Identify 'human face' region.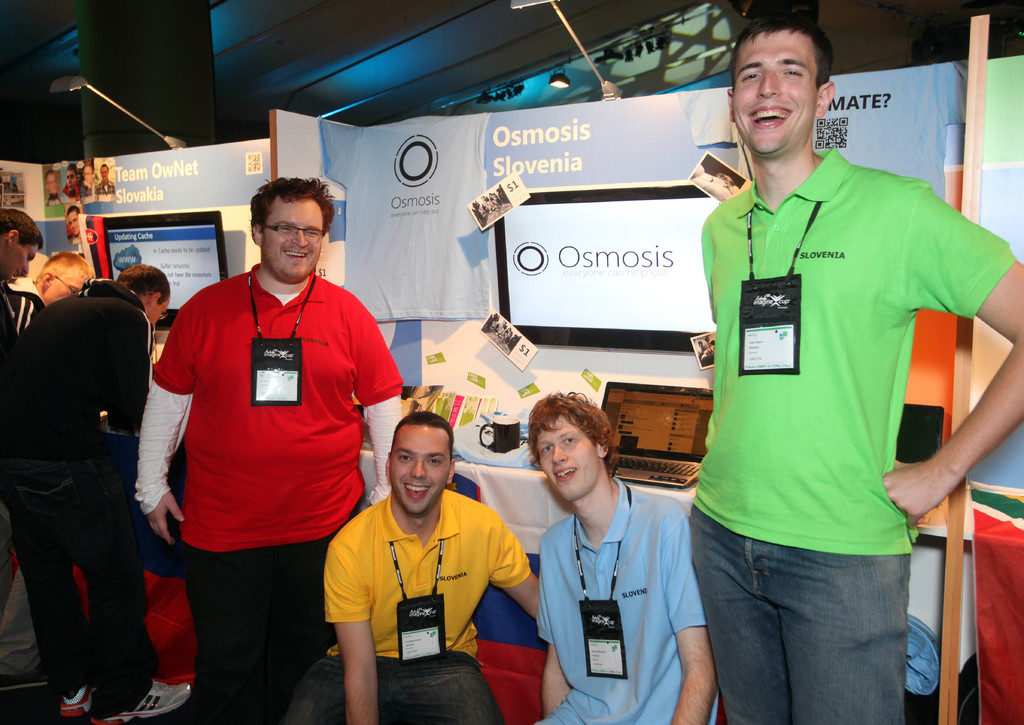
Region: l=542, t=416, r=602, b=498.
